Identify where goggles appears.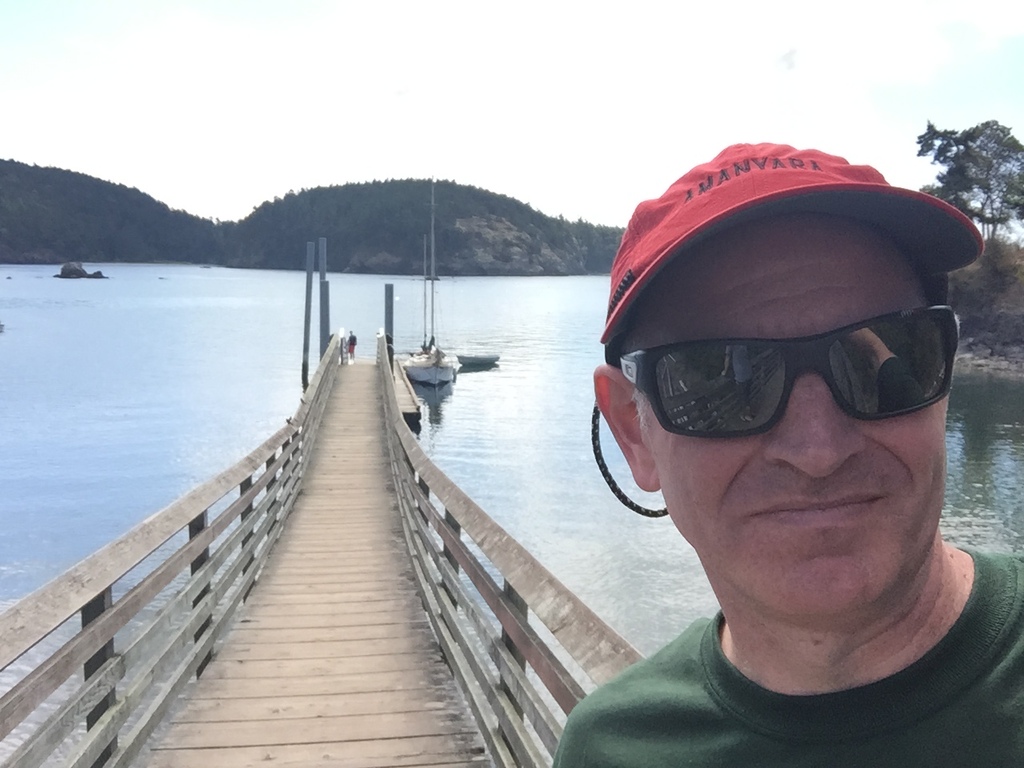
Appears at left=616, top=315, right=967, bottom=442.
